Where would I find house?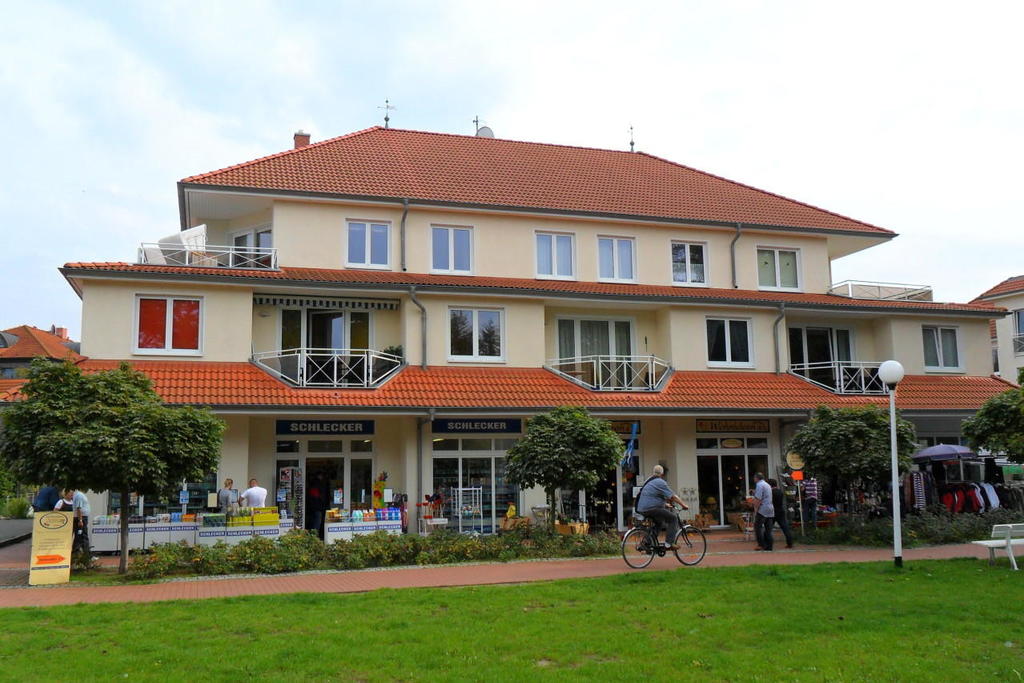
At [64, 104, 983, 576].
